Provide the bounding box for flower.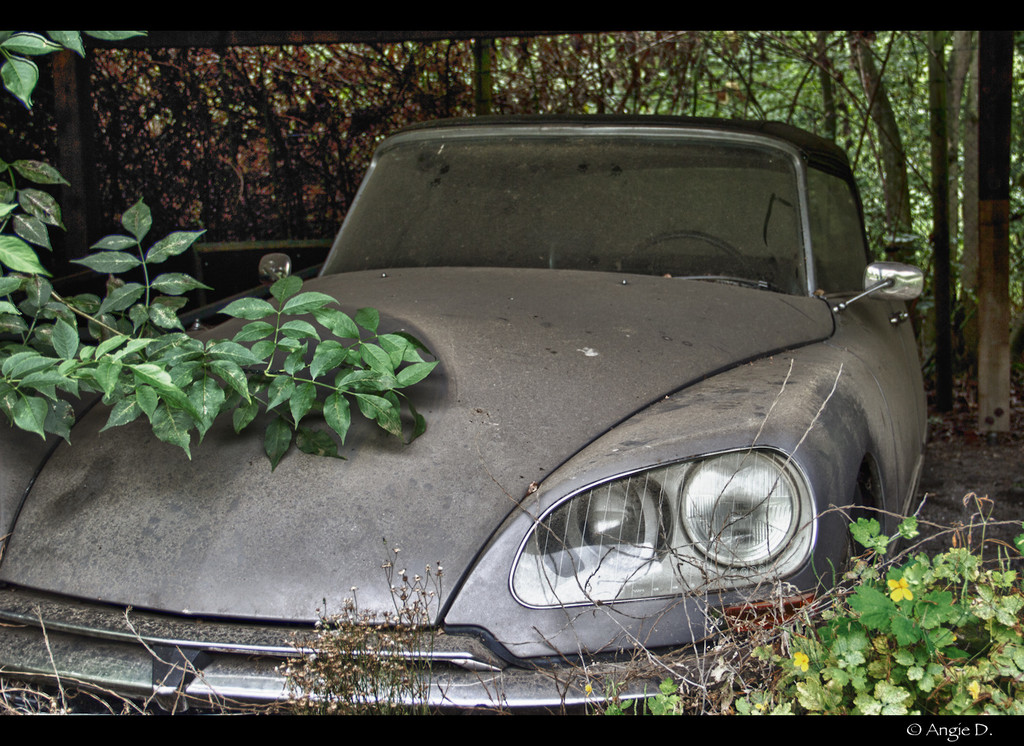
x1=883 y1=568 x2=919 y2=609.
